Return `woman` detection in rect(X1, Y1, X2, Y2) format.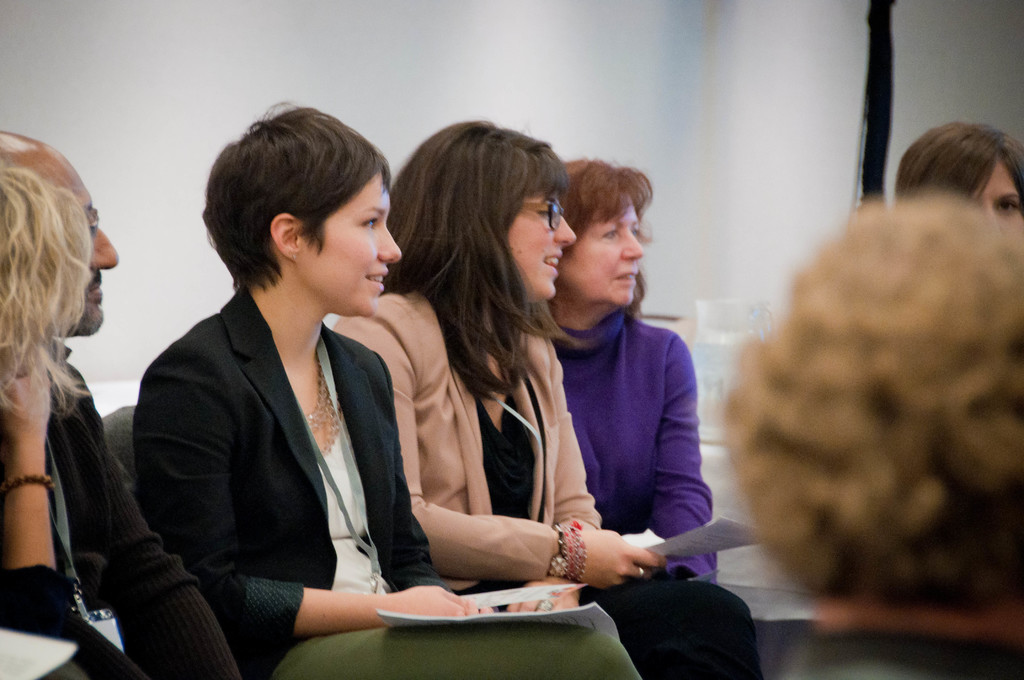
rect(333, 115, 669, 613).
